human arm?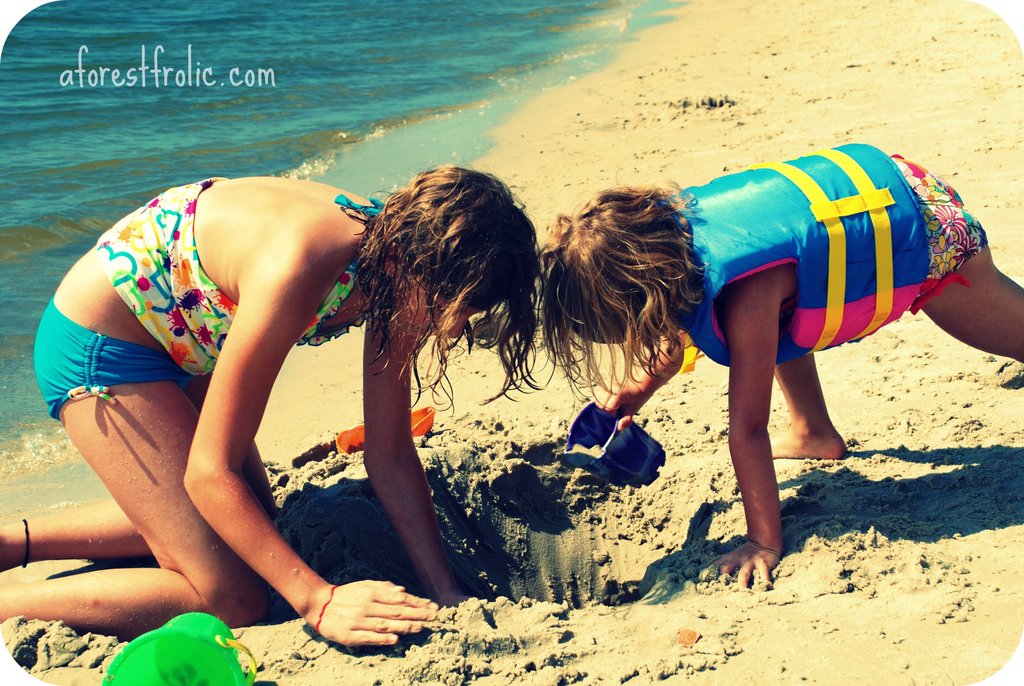
[x1=185, y1=247, x2=444, y2=654]
